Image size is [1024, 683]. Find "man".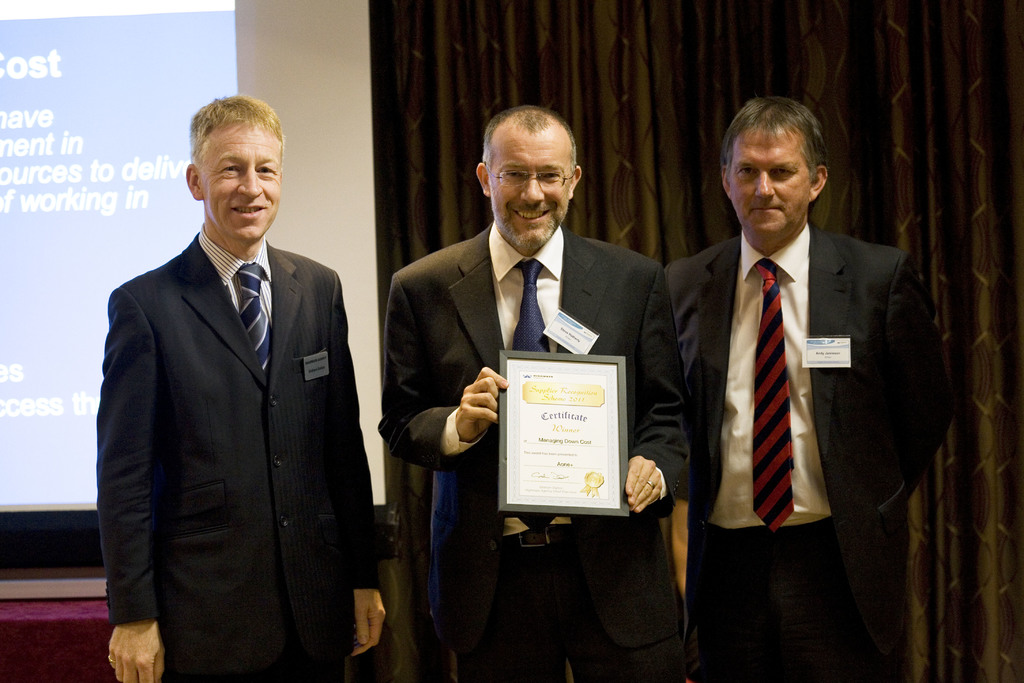
660 101 931 647.
